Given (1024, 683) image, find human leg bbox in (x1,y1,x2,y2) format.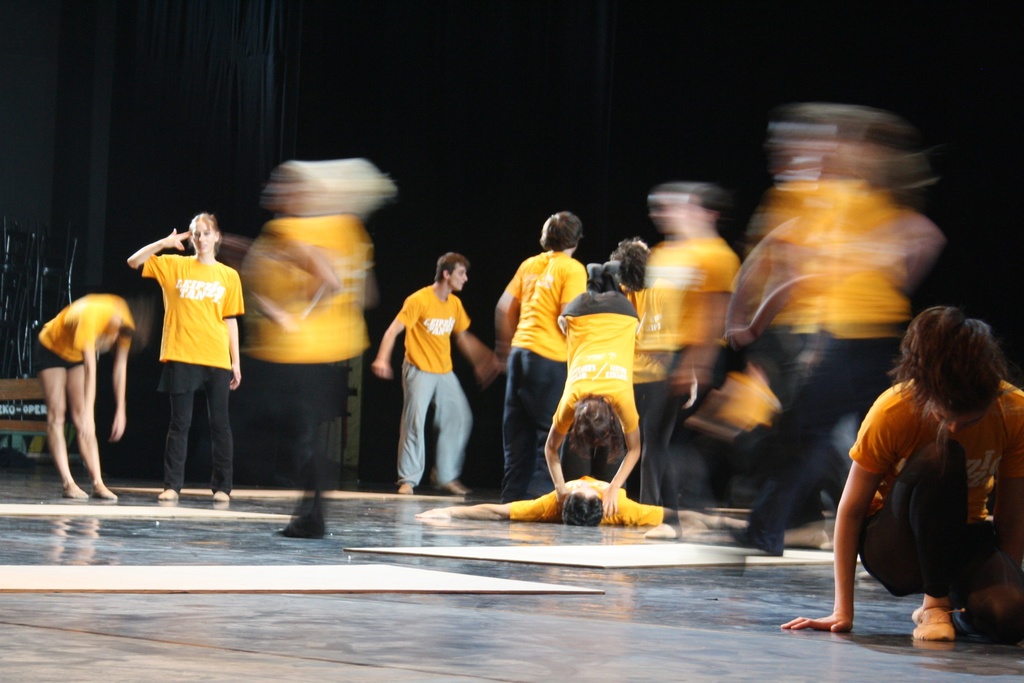
(644,379,686,506).
